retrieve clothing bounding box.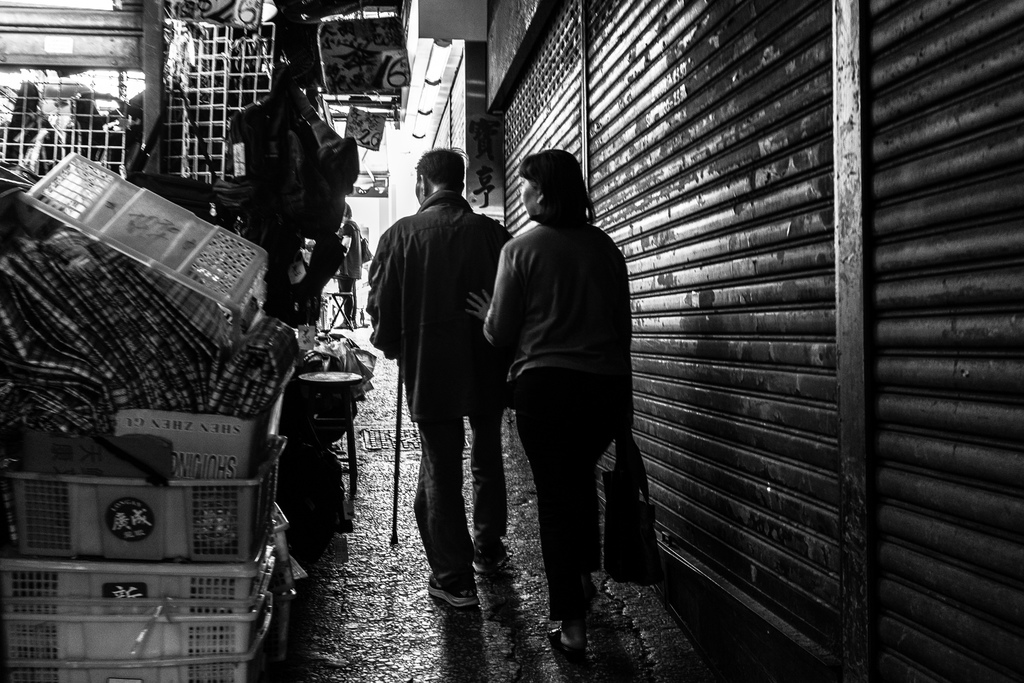
Bounding box: 333, 220, 367, 317.
